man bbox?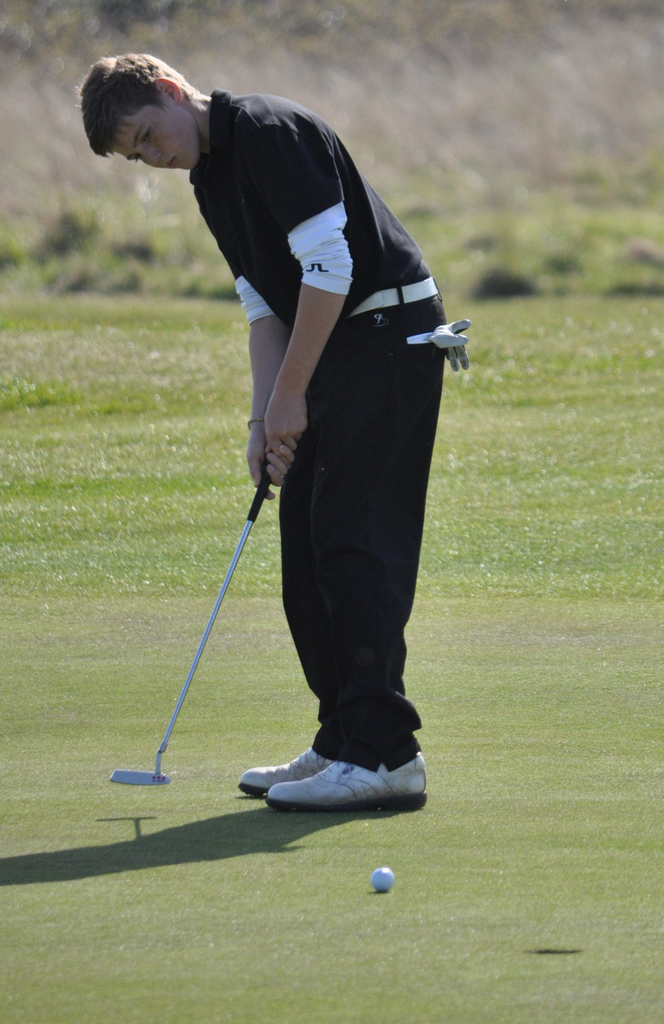
pyautogui.locateOnScreen(75, 107, 449, 798)
